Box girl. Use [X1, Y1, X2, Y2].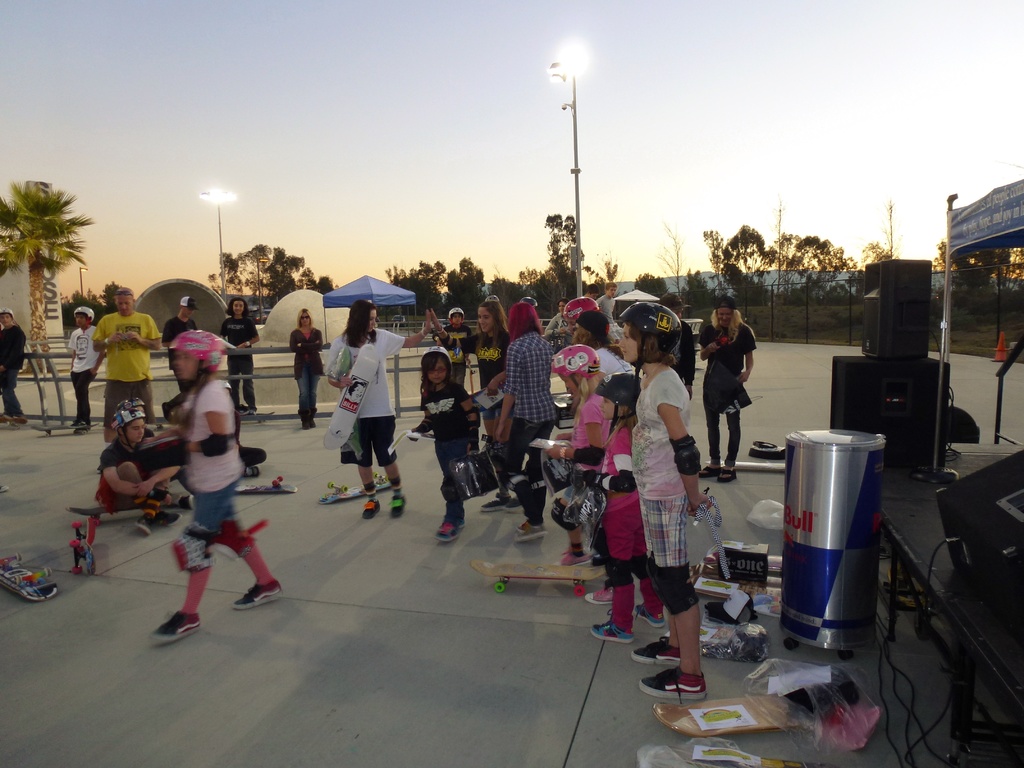
[605, 362, 667, 662].
